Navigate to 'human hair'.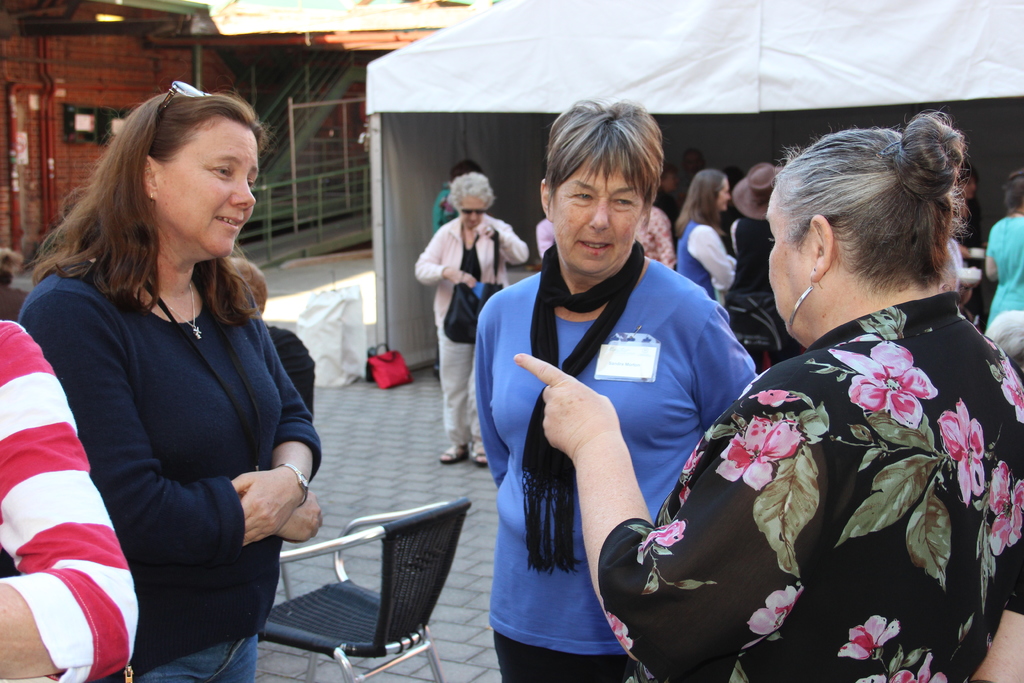
Navigation target: 449,170,499,210.
